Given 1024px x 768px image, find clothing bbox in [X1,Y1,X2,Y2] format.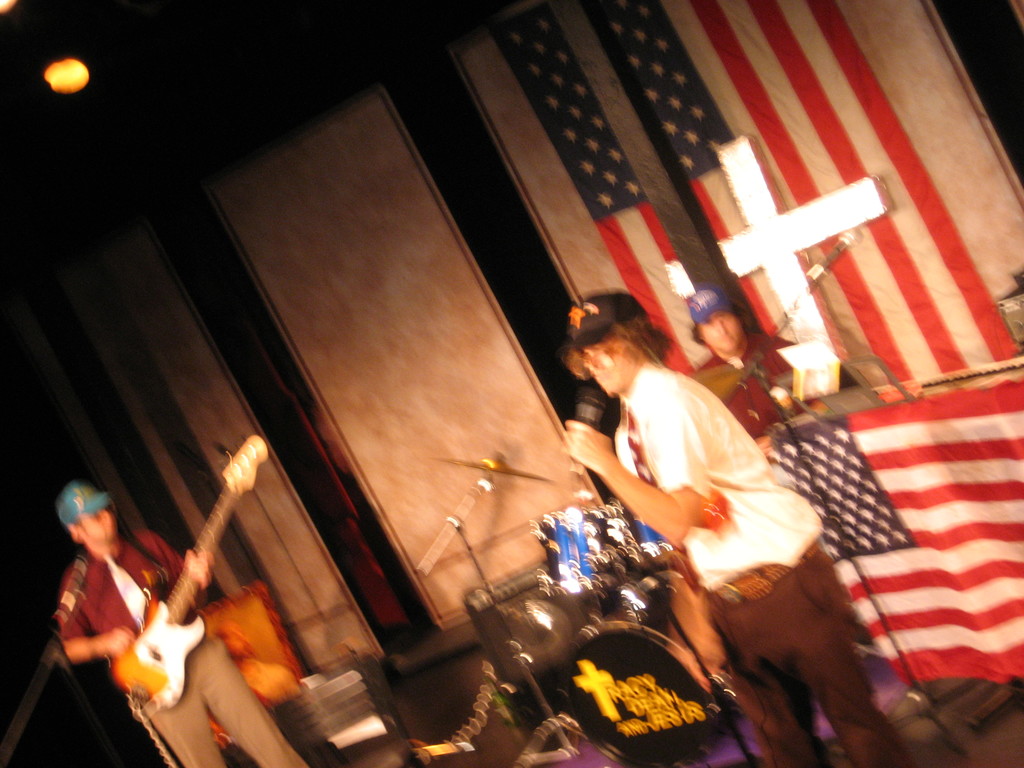
[610,369,916,767].
